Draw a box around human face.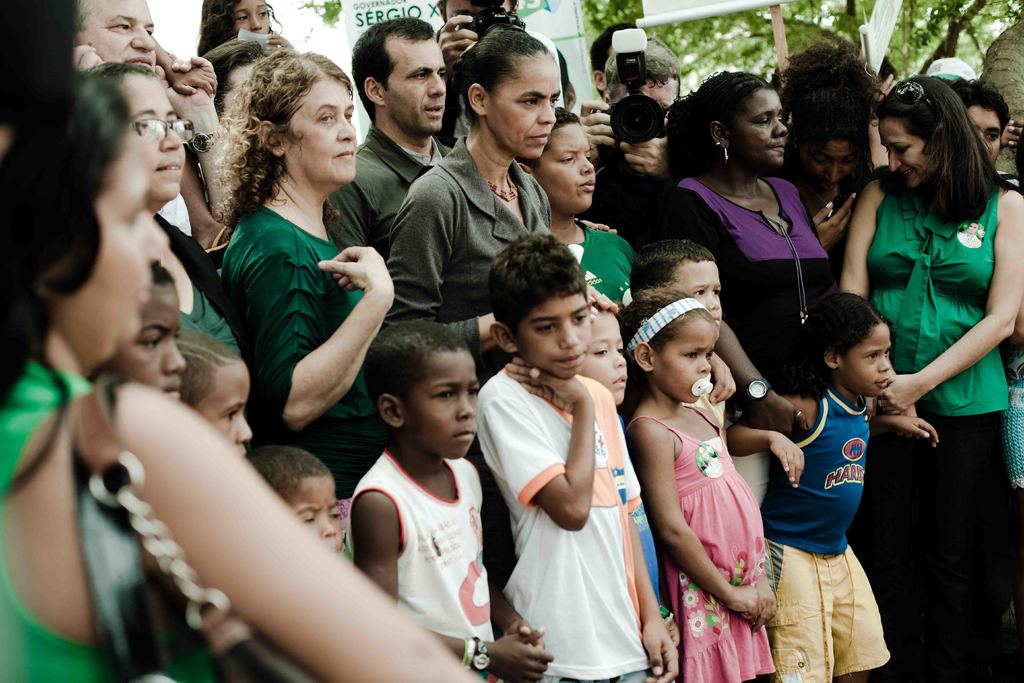
385,33,446,132.
